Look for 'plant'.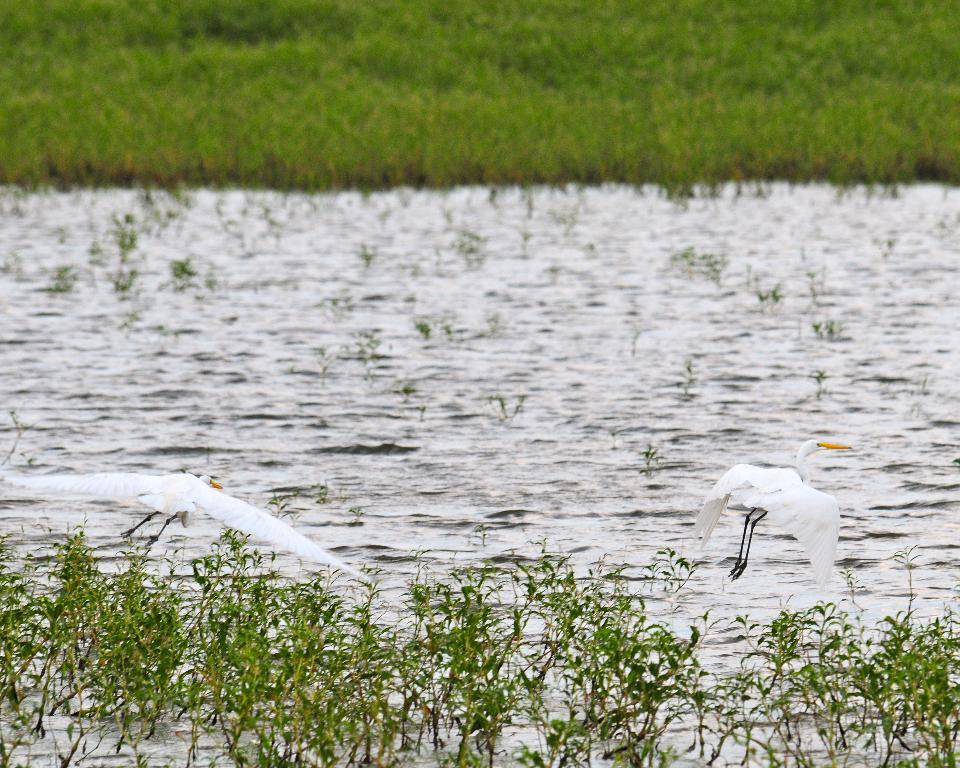
Found: <box>703,241,727,286</box>.
